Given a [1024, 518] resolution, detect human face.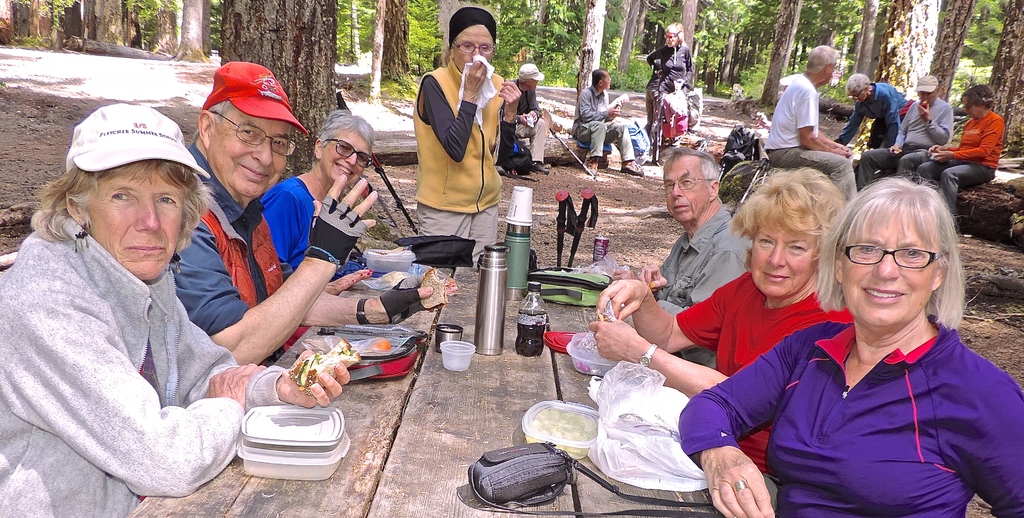
[x1=603, y1=72, x2=612, y2=88].
